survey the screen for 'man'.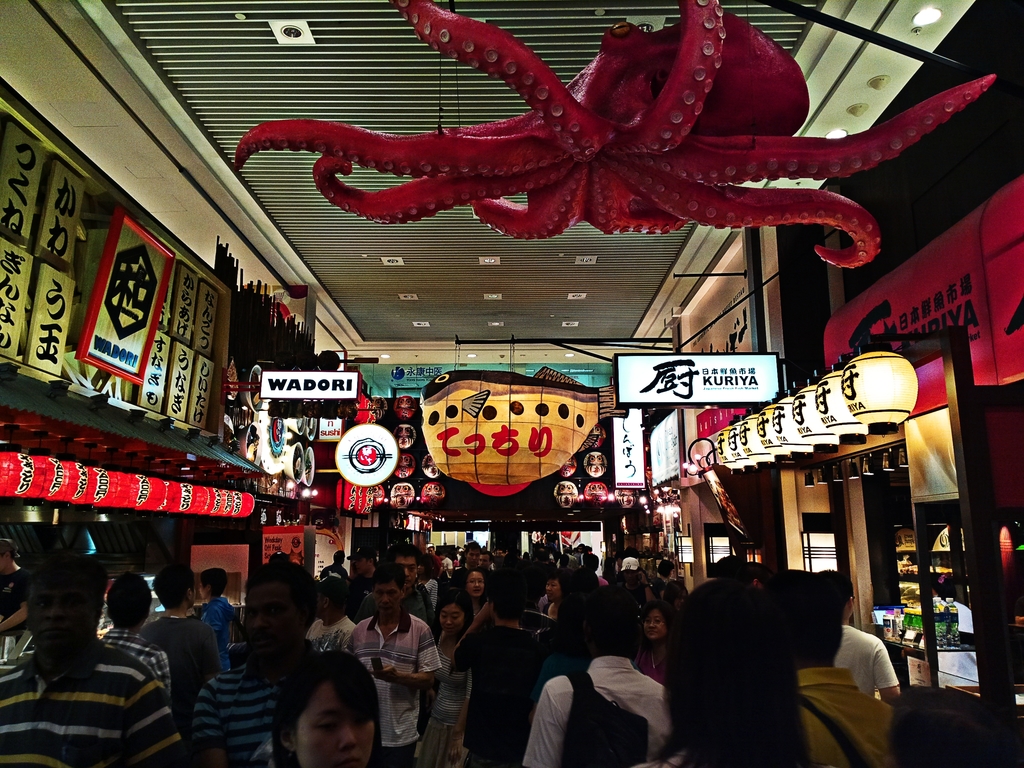
Survey found: 0:538:35:662.
